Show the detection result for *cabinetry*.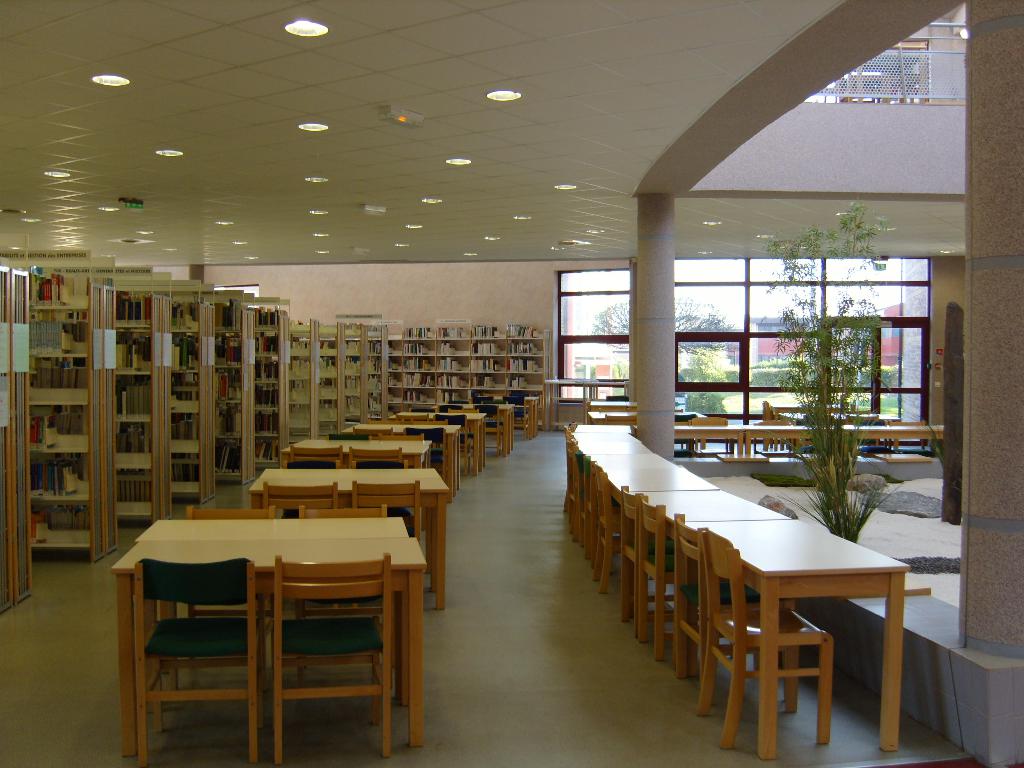
region(318, 319, 350, 452).
